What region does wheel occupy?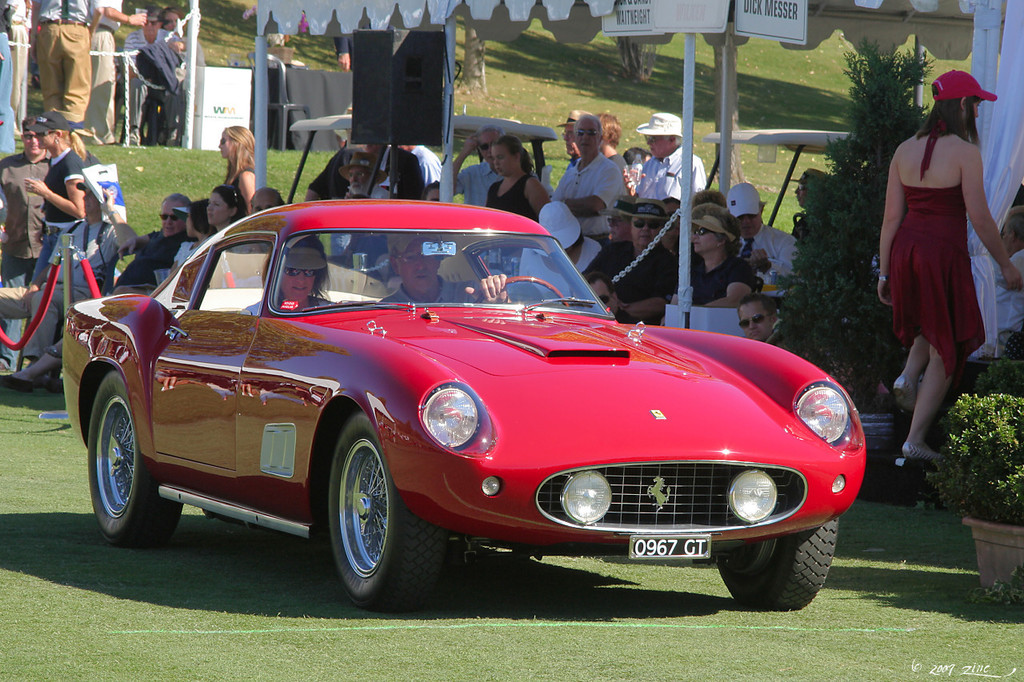
x1=476 y1=272 x2=567 y2=302.
